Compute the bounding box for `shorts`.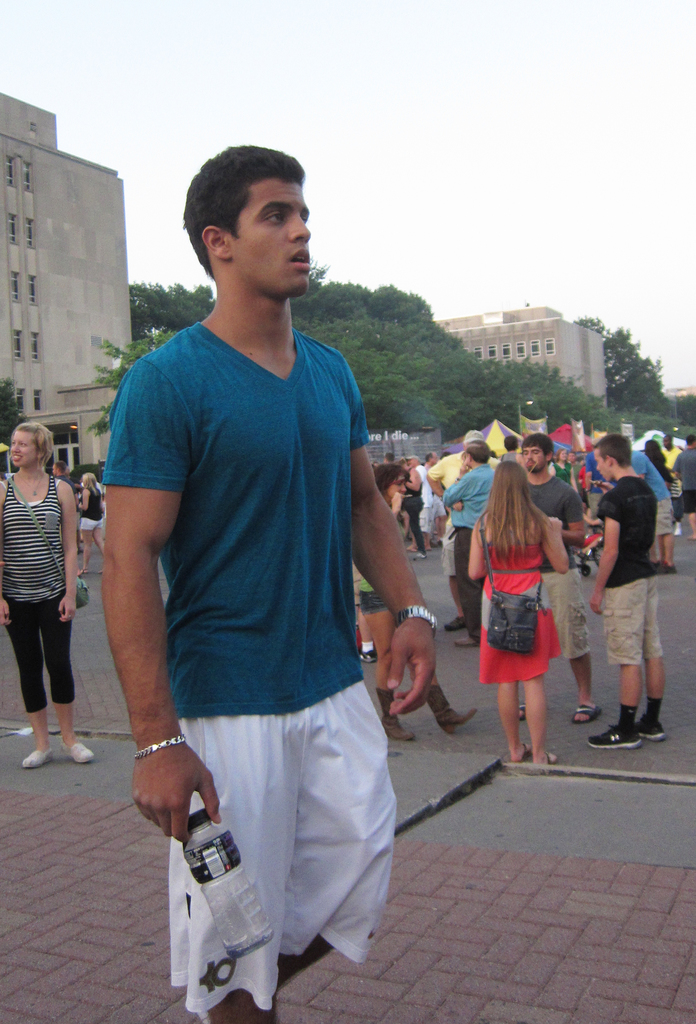
rect(166, 673, 401, 1000).
